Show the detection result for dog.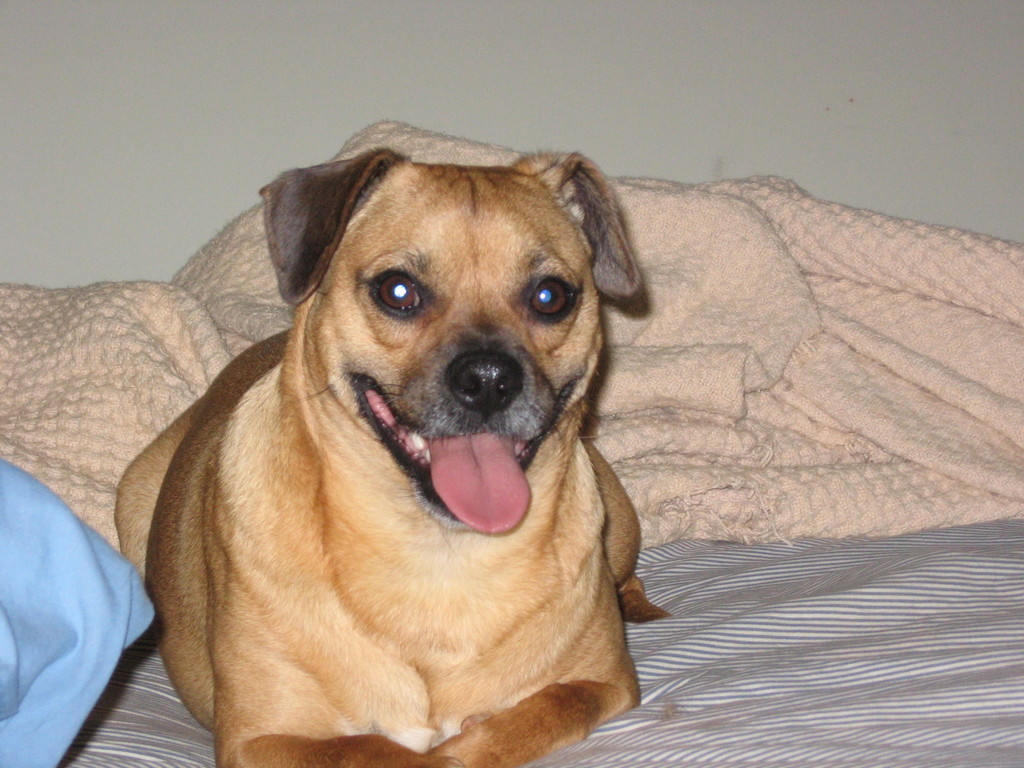
BBox(114, 147, 674, 767).
